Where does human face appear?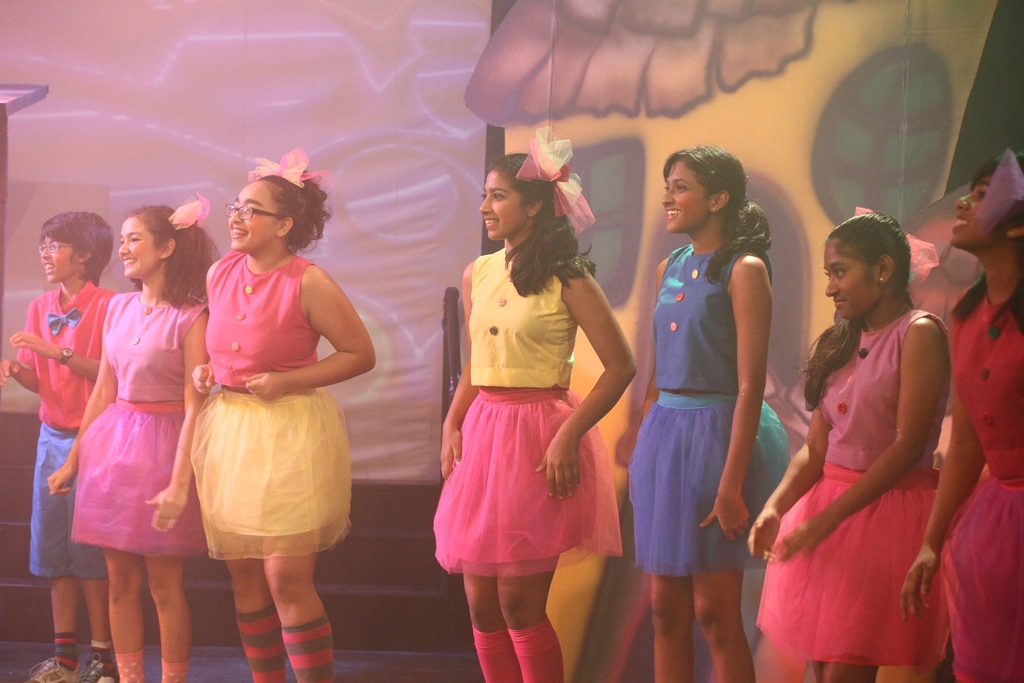
Appears at bbox=(822, 242, 878, 319).
